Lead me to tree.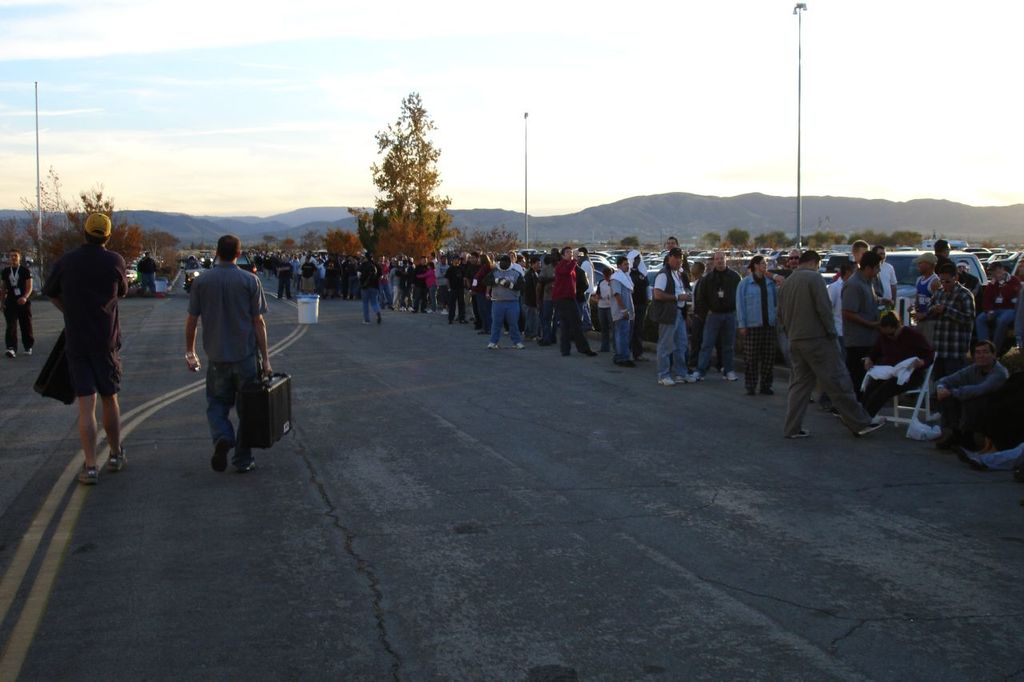
Lead to {"left": 350, "top": 91, "right": 457, "bottom": 284}.
